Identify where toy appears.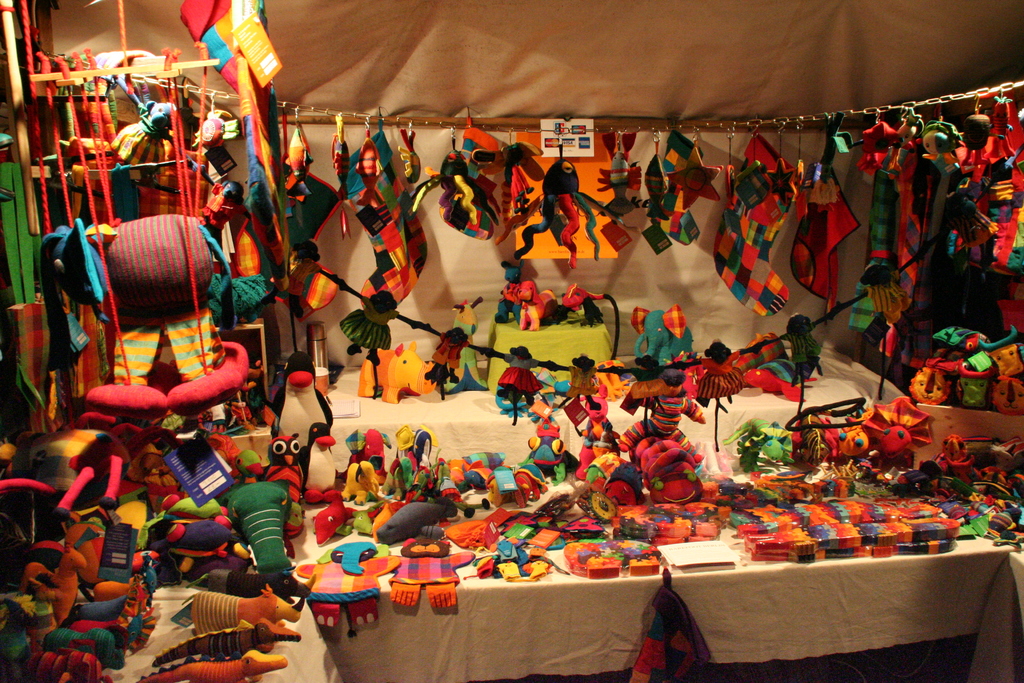
Appears at [left=576, top=364, right=620, bottom=443].
